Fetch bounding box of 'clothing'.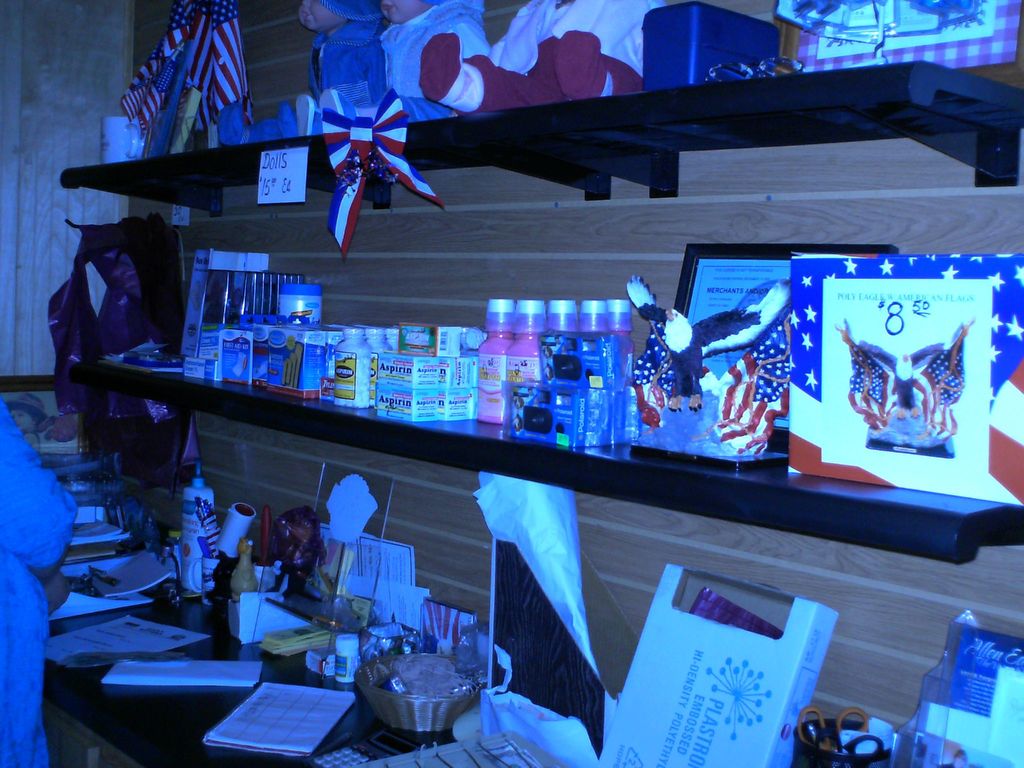
Bbox: l=415, t=0, r=673, b=102.
